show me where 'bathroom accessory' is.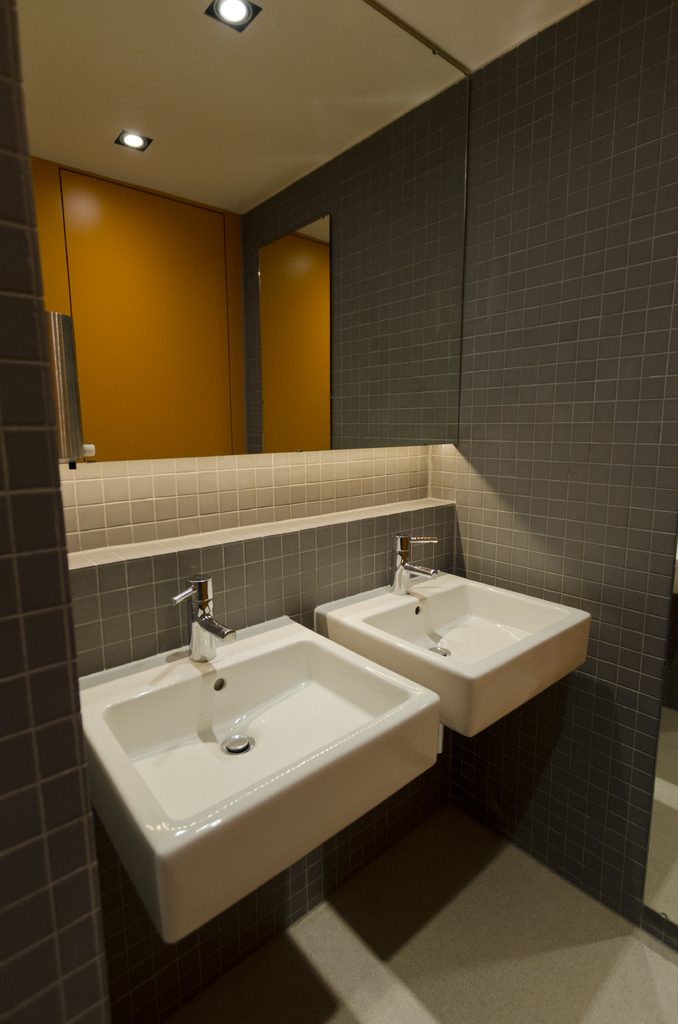
'bathroom accessory' is at Rect(74, 610, 441, 940).
